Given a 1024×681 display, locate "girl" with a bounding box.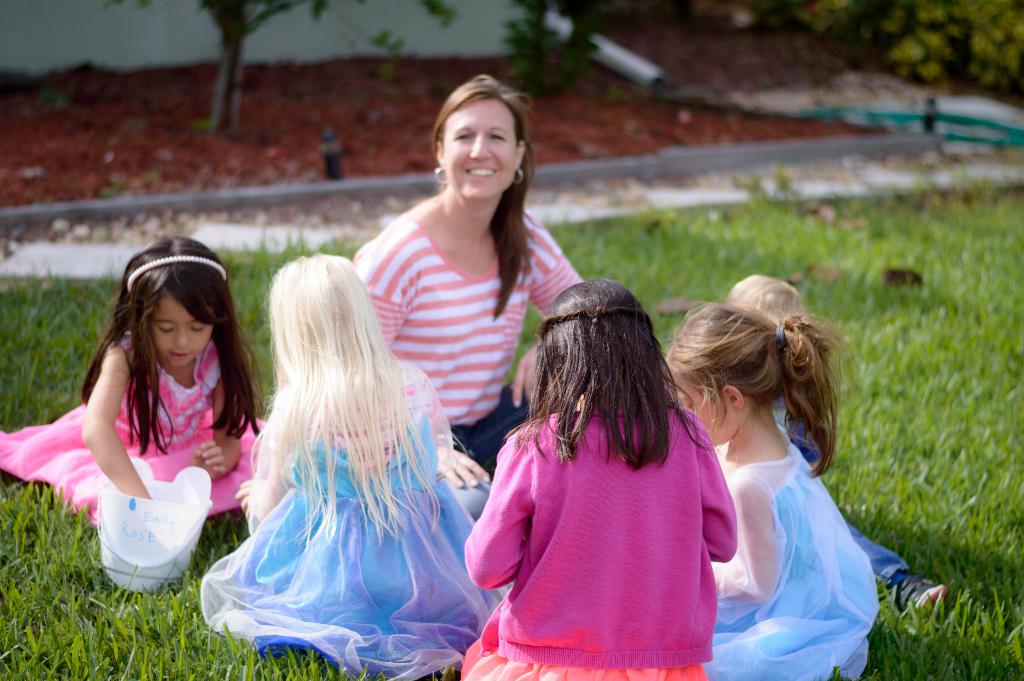
Located: locate(0, 229, 267, 523).
